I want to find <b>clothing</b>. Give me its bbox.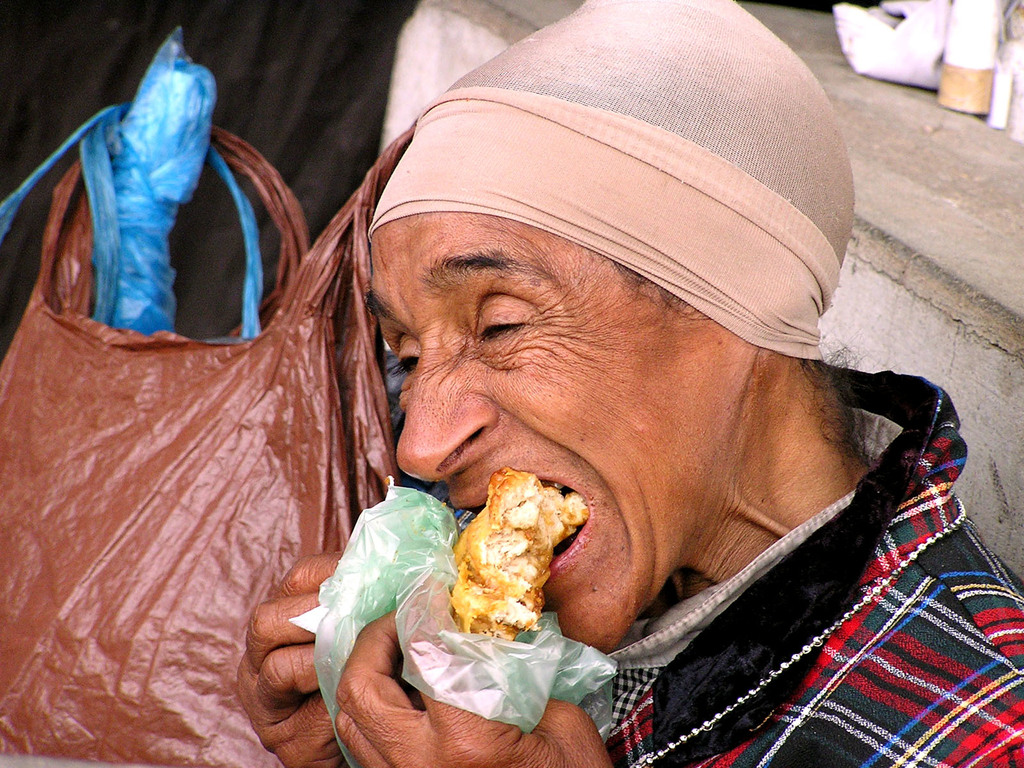
x1=570 y1=349 x2=1023 y2=767.
